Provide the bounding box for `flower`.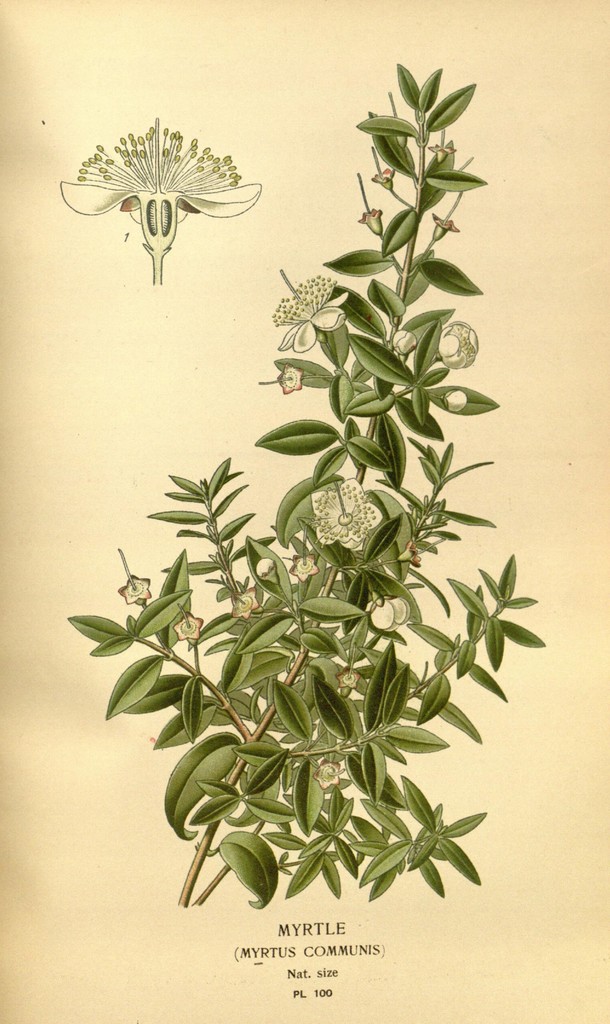
<bbox>370, 144, 391, 189</bbox>.
